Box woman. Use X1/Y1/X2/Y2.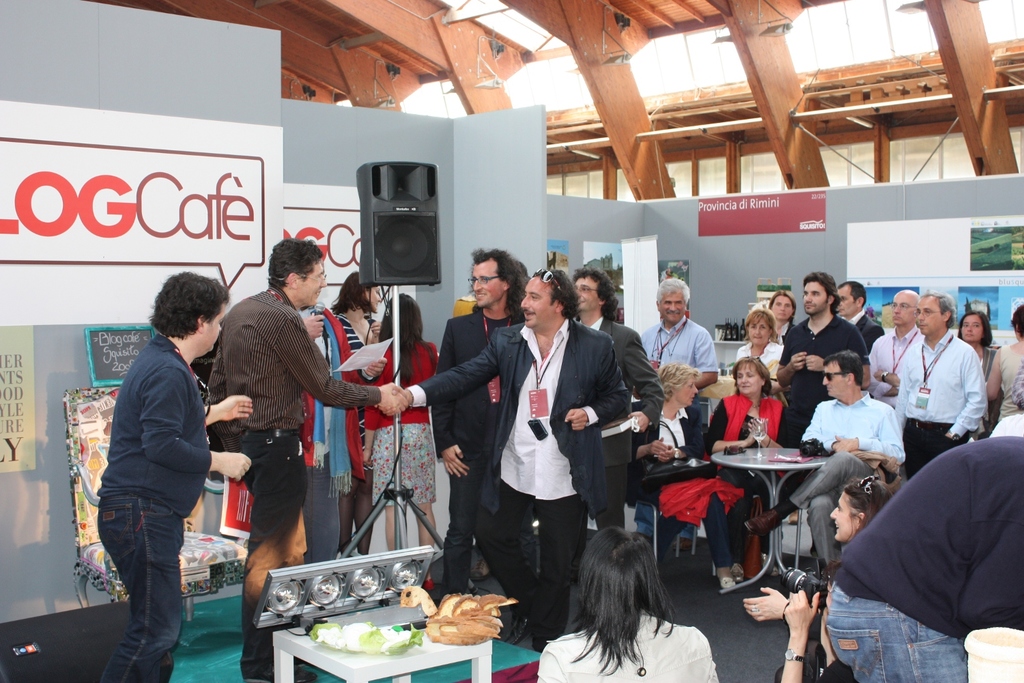
833/468/896/545.
